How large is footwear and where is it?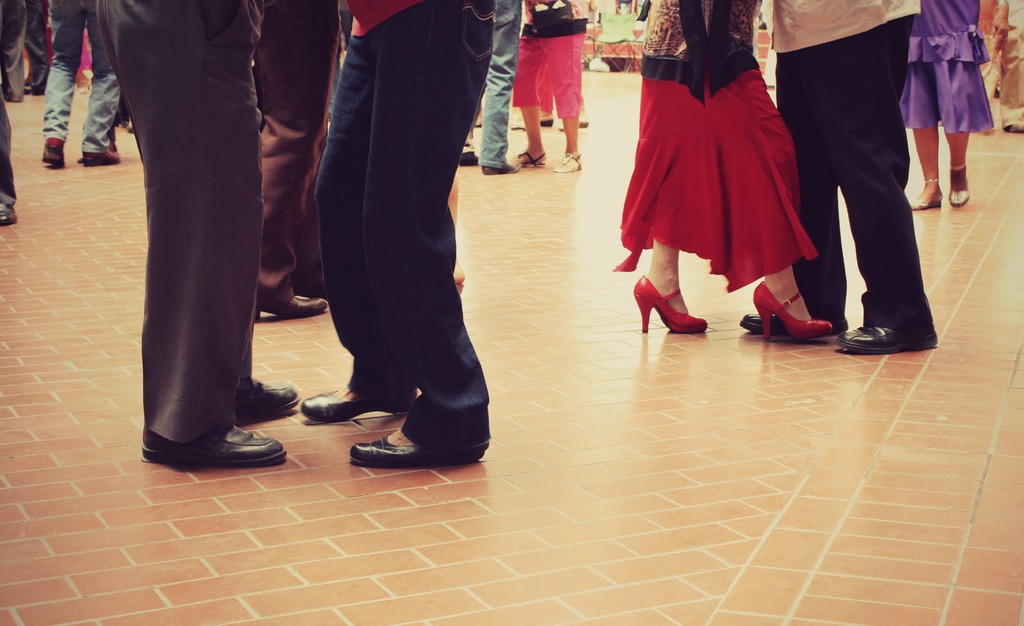
Bounding box: [0,204,17,224].
